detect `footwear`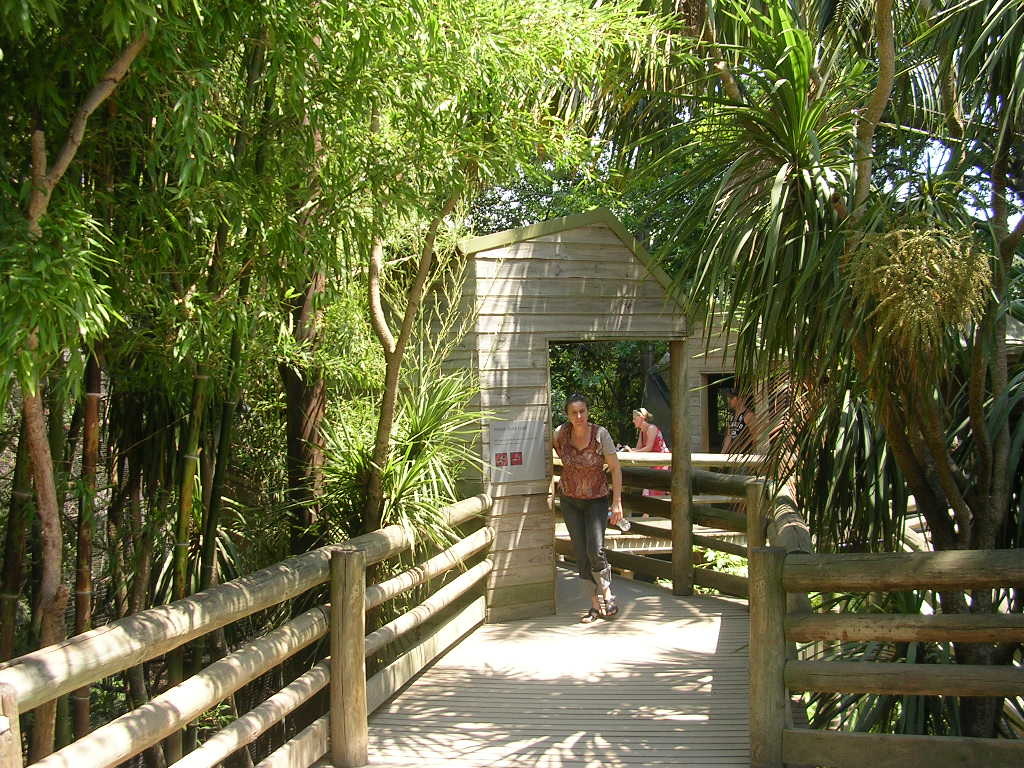
(576, 610, 602, 623)
